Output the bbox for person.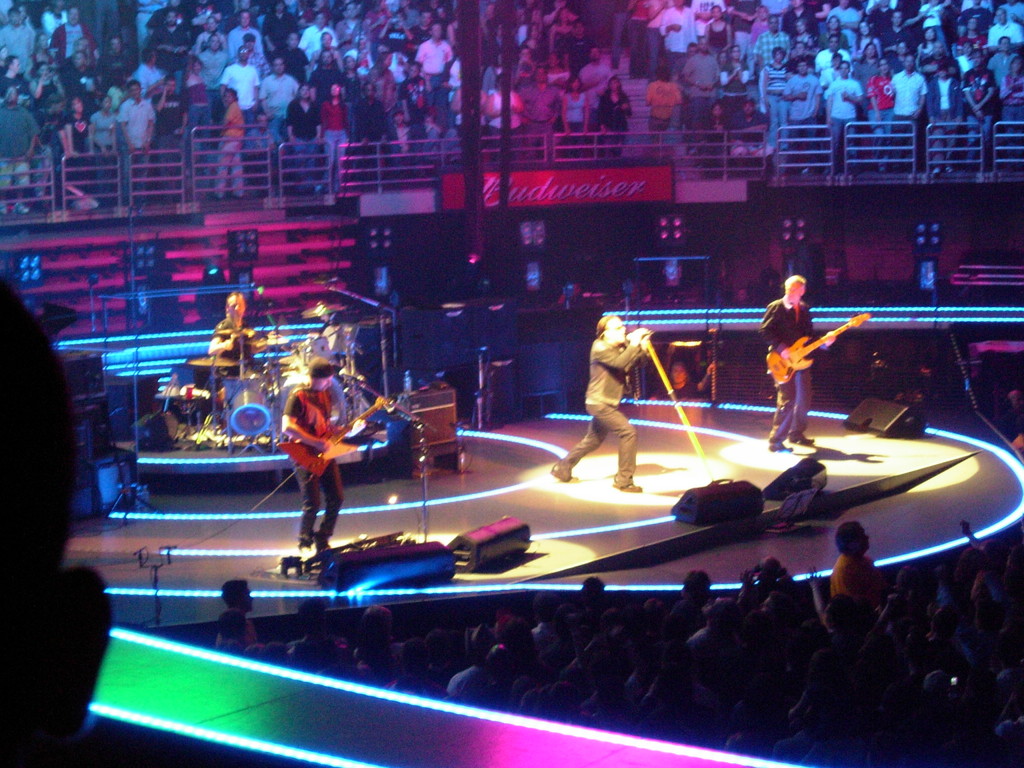
784,66,824,164.
